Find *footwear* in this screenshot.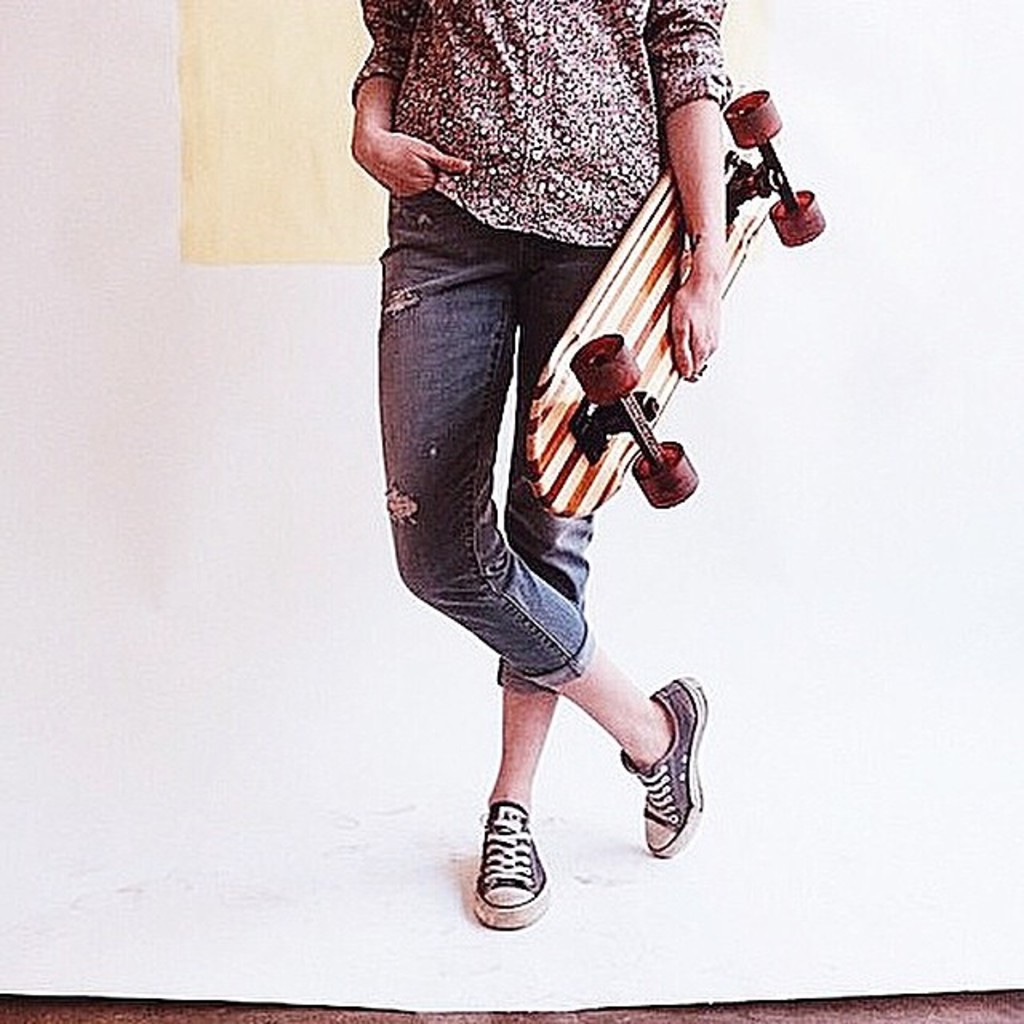
The bounding box for *footwear* is bbox=[621, 675, 706, 858].
